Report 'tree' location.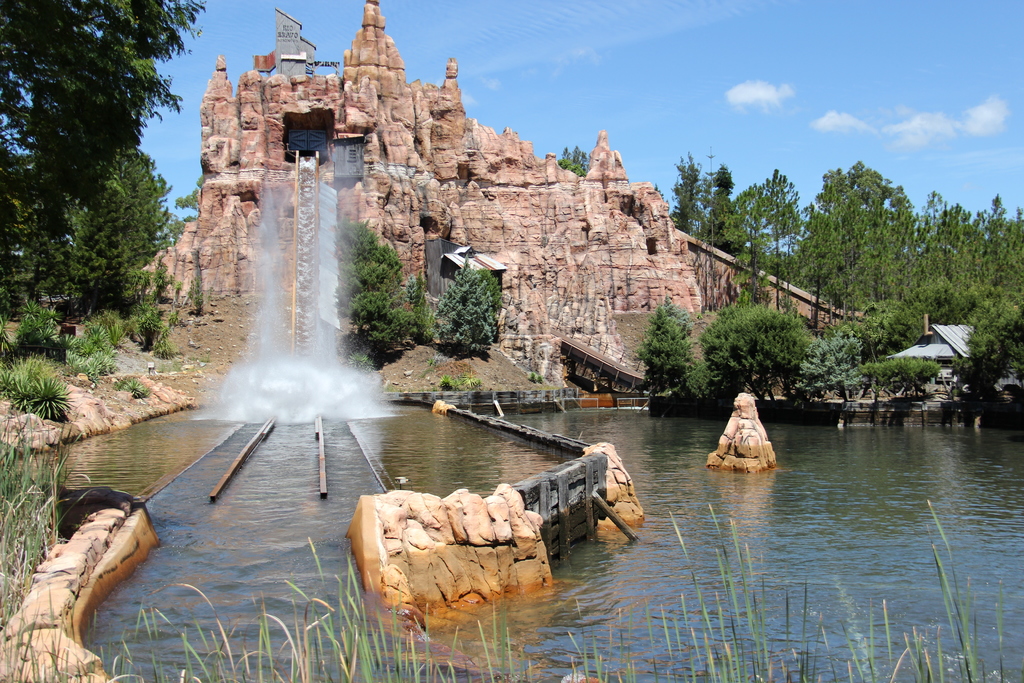
Report: <box>859,357,892,404</box>.
